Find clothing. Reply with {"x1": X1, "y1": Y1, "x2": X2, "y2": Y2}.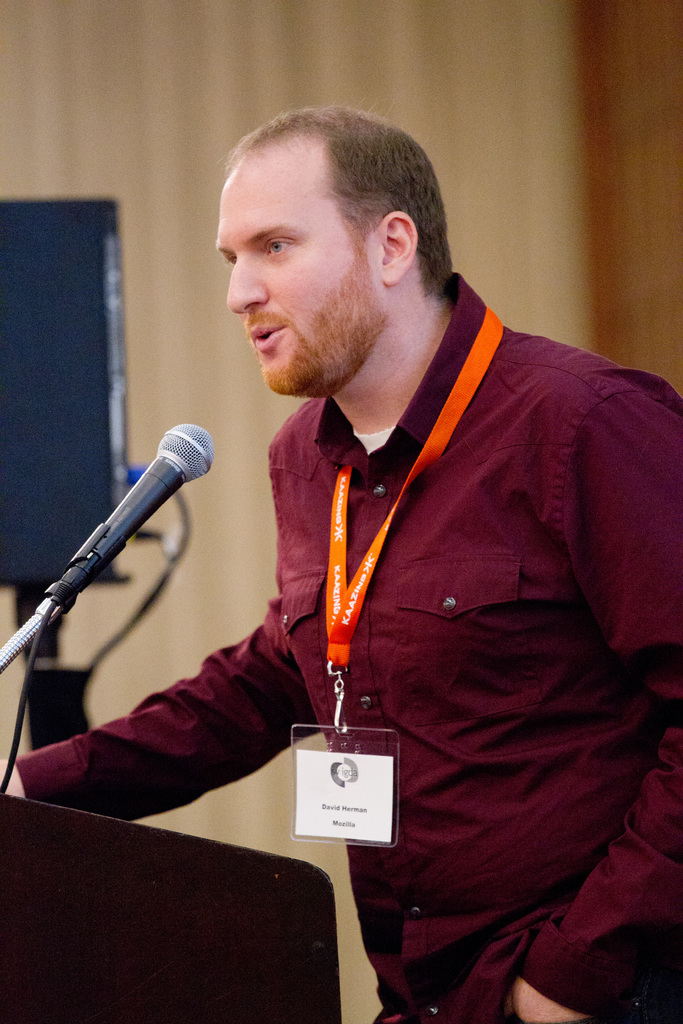
{"x1": 76, "y1": 274, "x2": 662, "y2": 981}.
